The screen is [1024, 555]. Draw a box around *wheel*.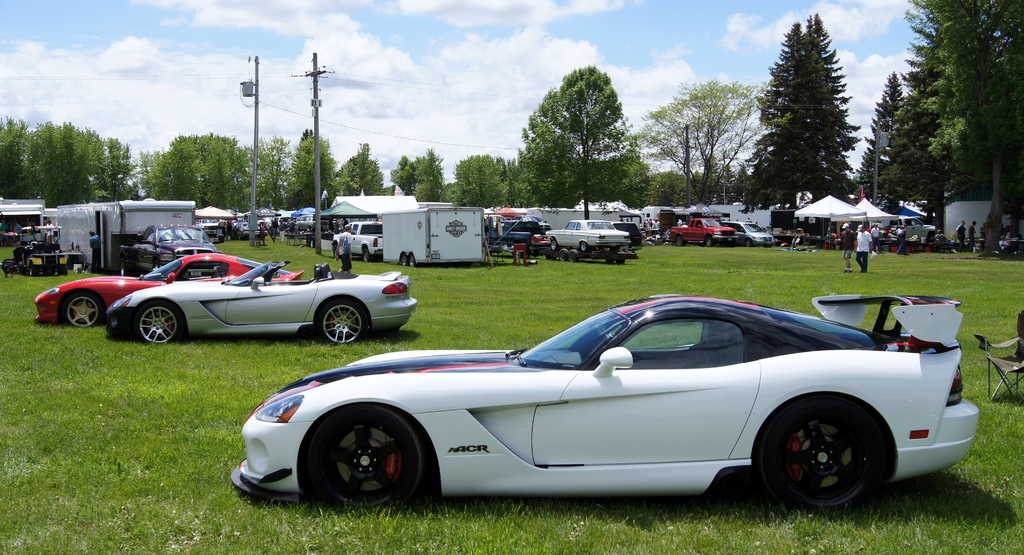
region(704, 235, 716, 249).
